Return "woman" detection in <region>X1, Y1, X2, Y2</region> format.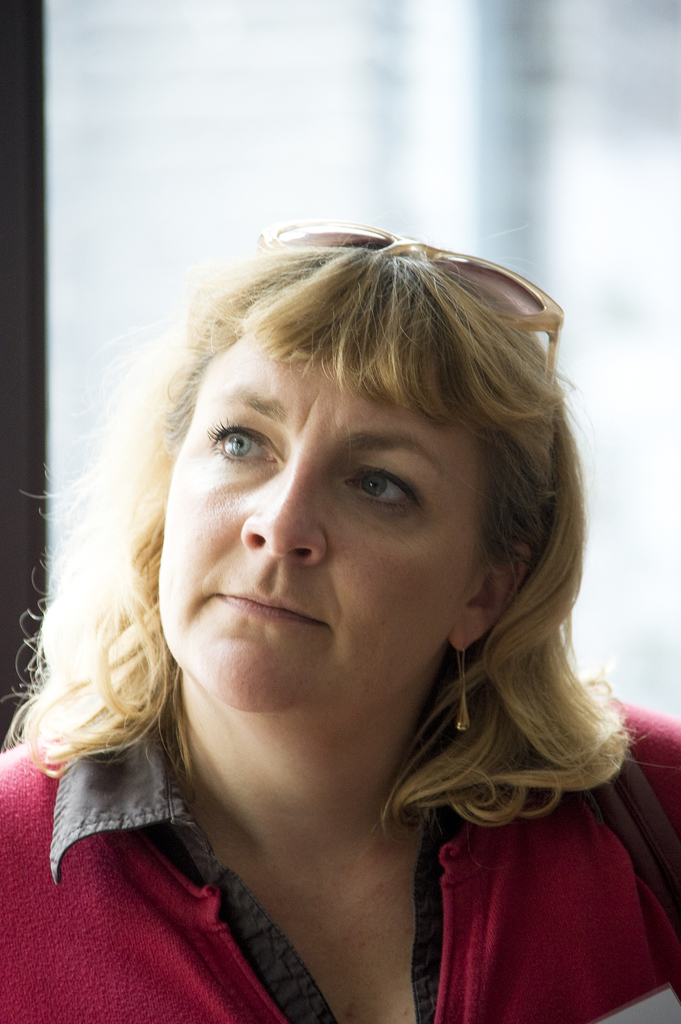
<region>0, 132, 680, 1004</region>.
